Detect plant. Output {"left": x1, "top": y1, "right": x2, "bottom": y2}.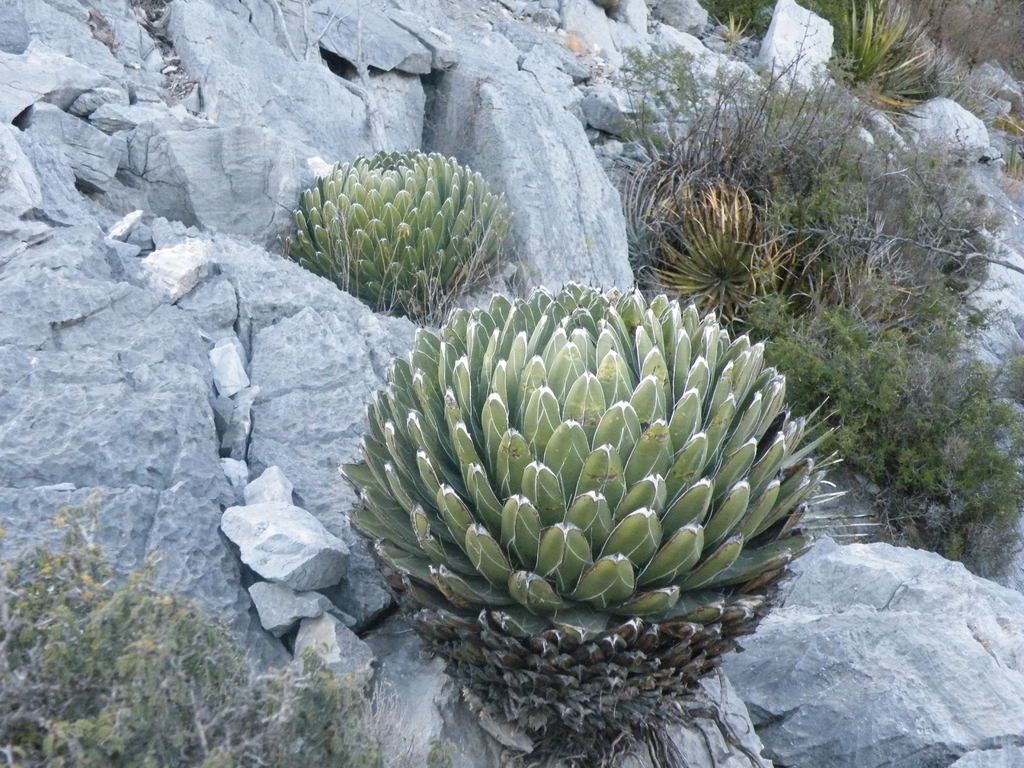
{"left": 330, "top": 264, "right": 828, "bottom": 762}.
